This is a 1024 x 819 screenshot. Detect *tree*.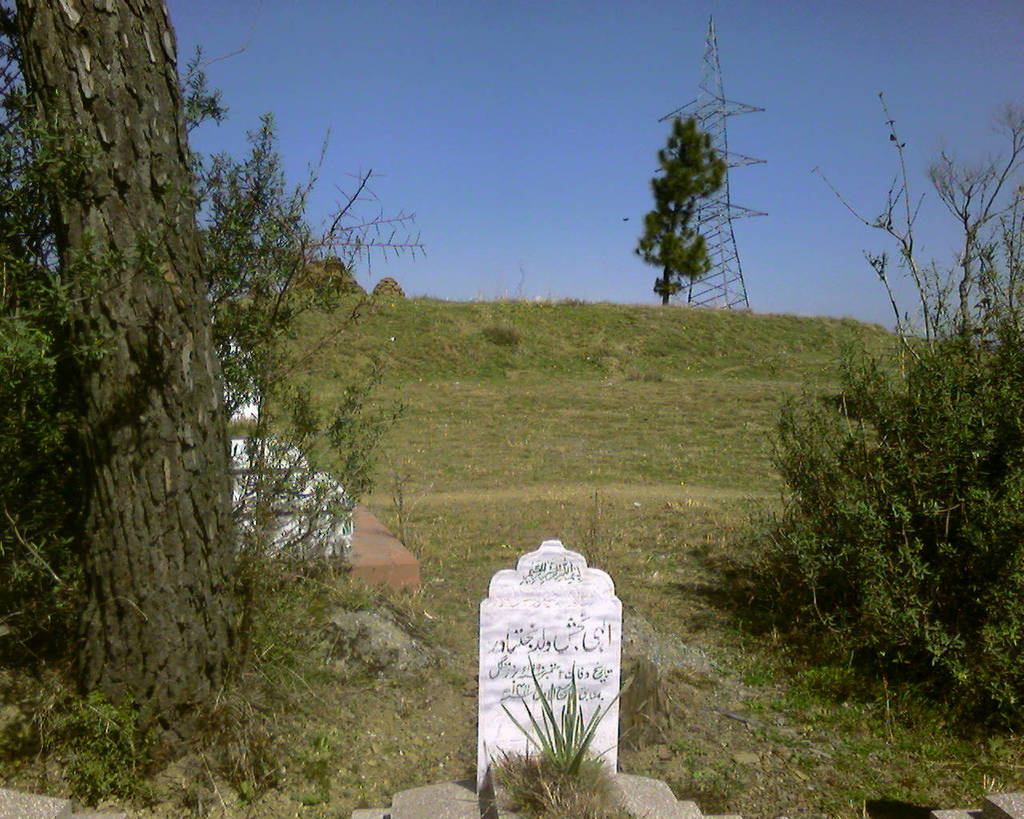
{"left": 632, "top": 114, "right": 728, "bottom": 307}.
